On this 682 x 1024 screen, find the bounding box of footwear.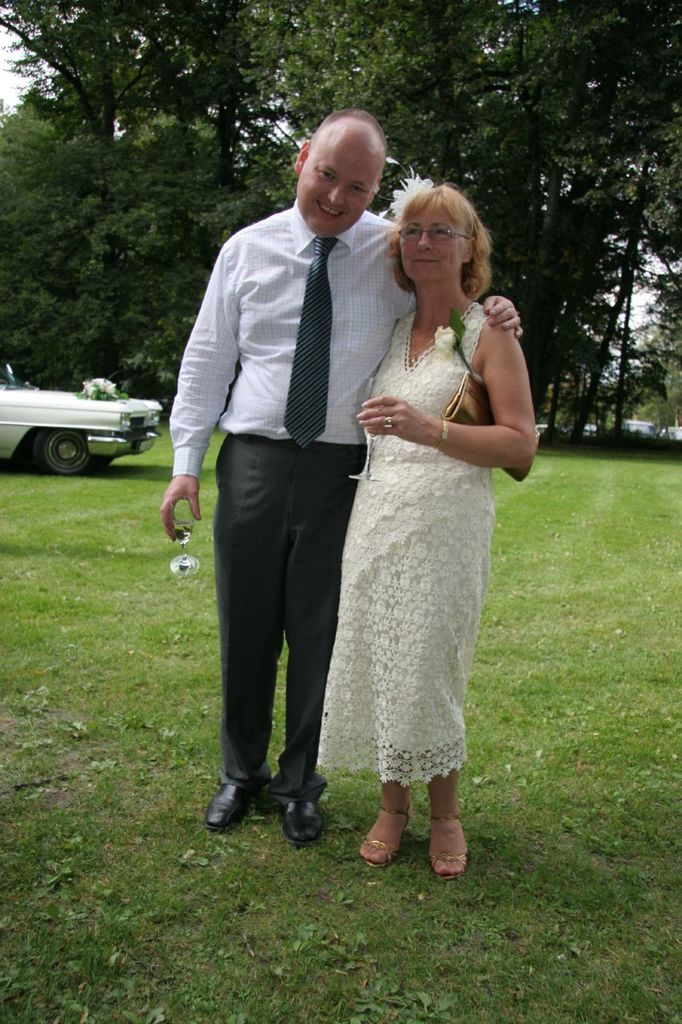
Bounding box: (360,806,411,865).
